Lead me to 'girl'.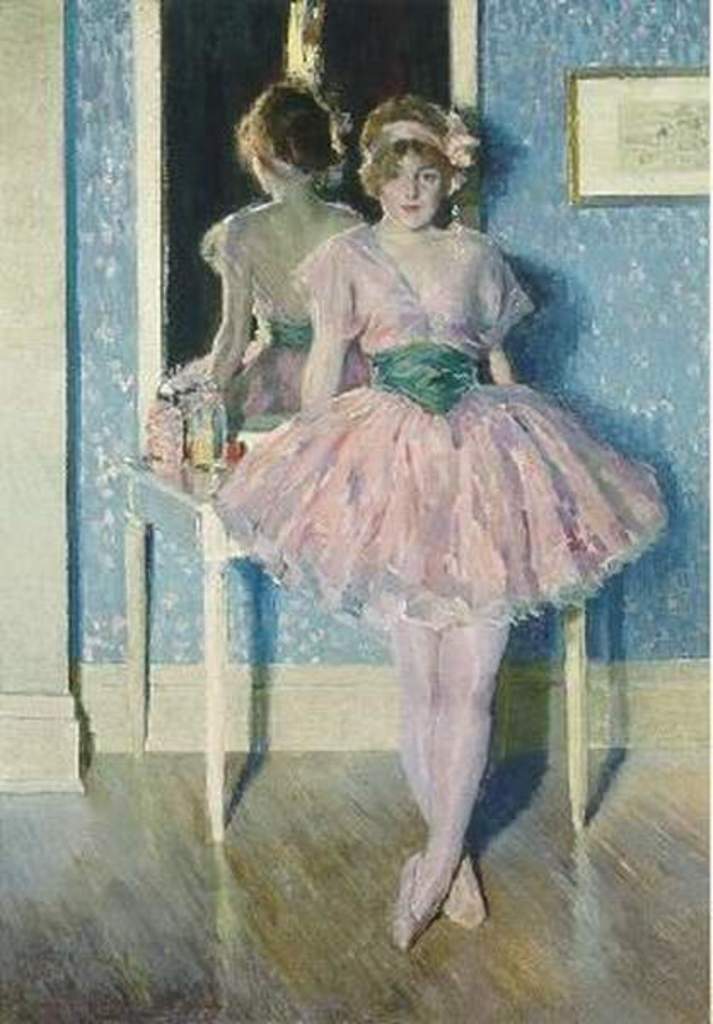
Lead to [217, 92, 669, 949].
